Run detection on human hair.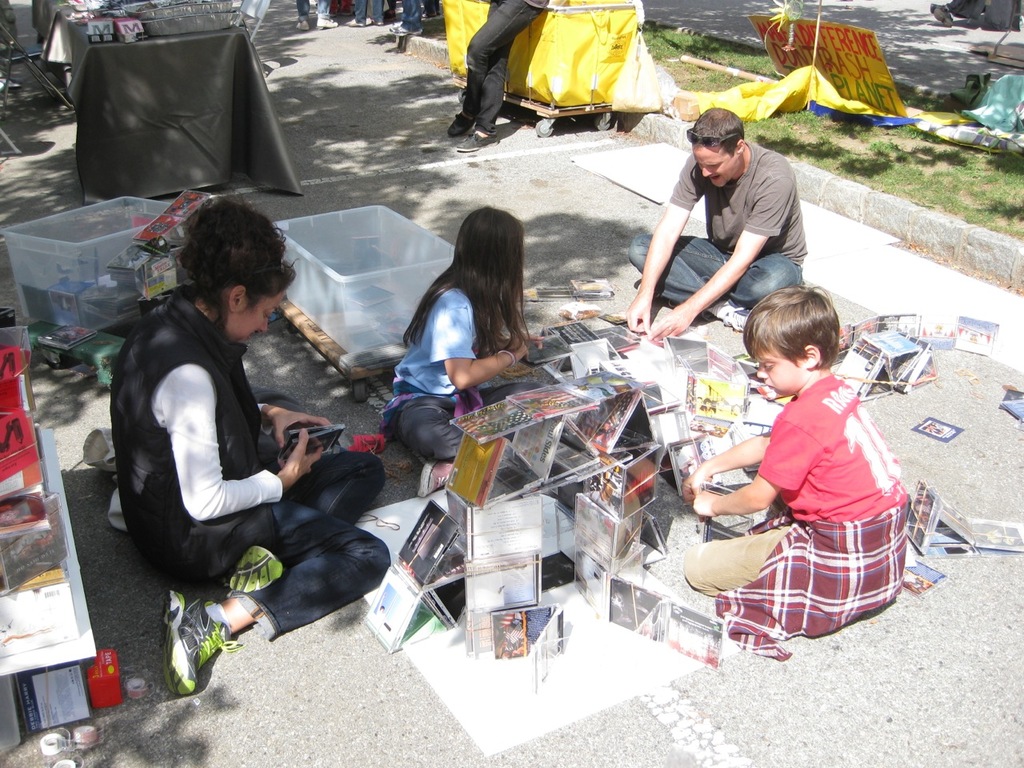
Result: (left=180, top=190, right=304, bottom=338).
